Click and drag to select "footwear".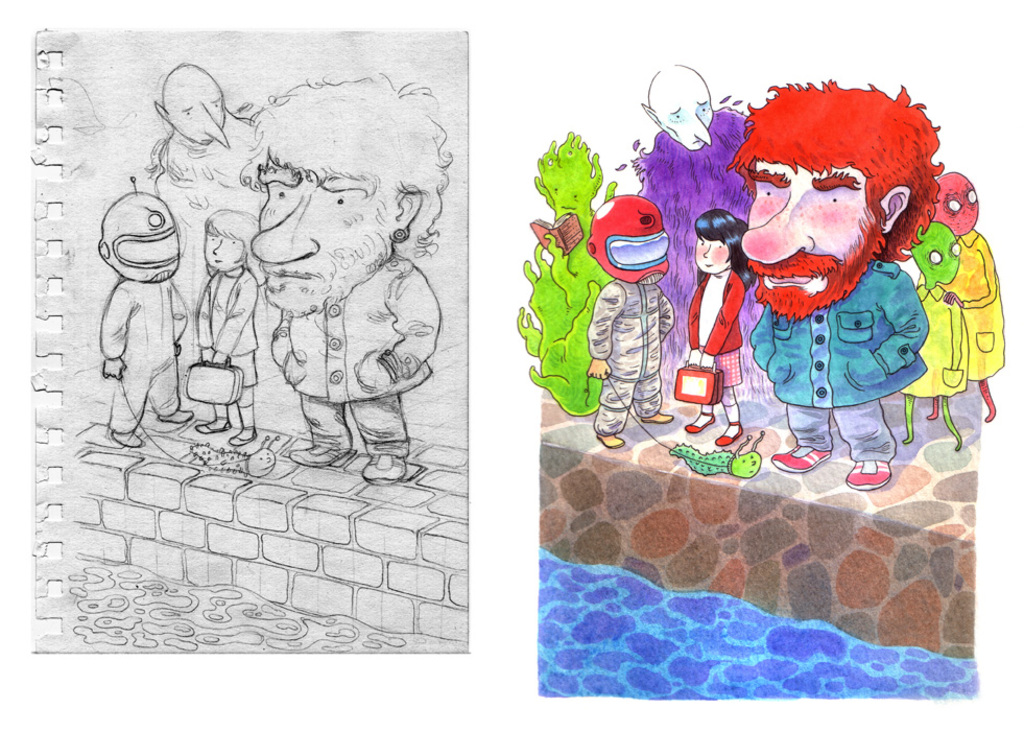
Selection: 771 440 830 473.
